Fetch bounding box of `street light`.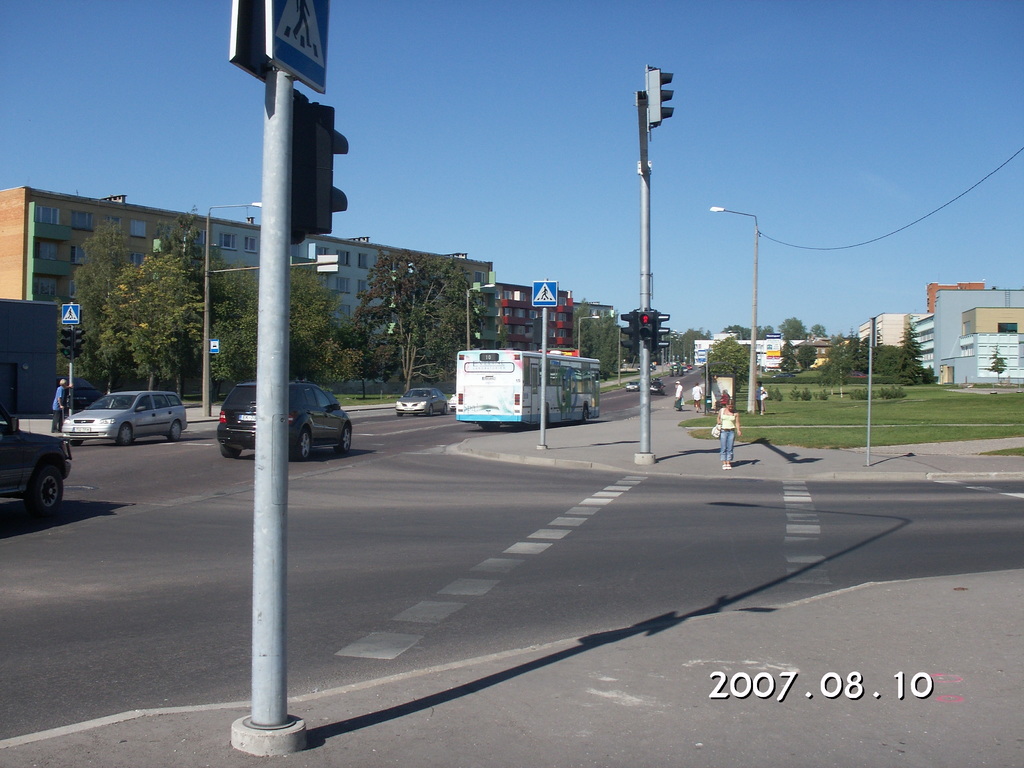
Bbox: 710 205 760 413.
